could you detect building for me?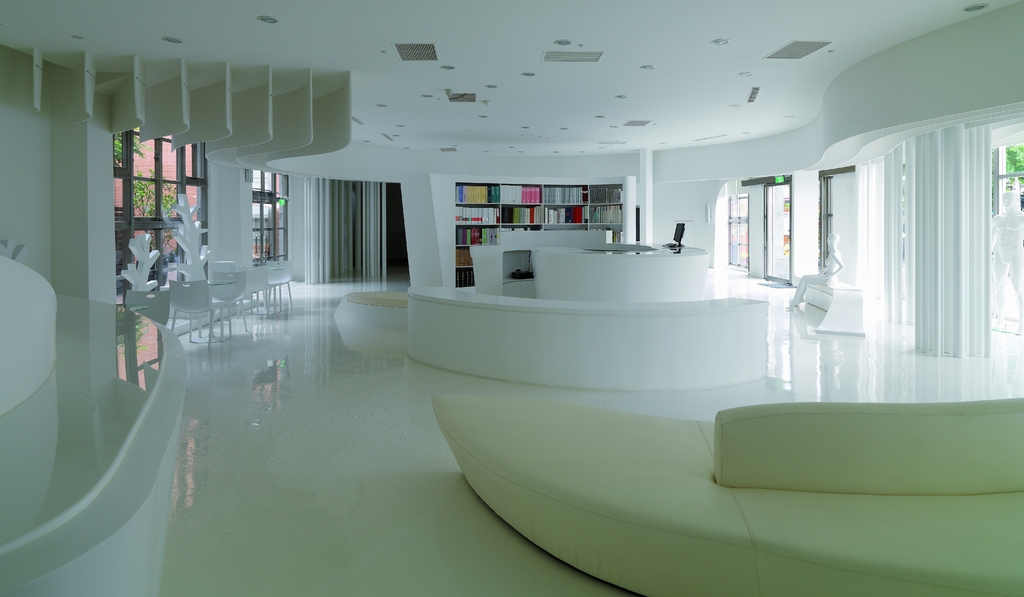
Detection result: Rect(0, 0, 1023, 596).
